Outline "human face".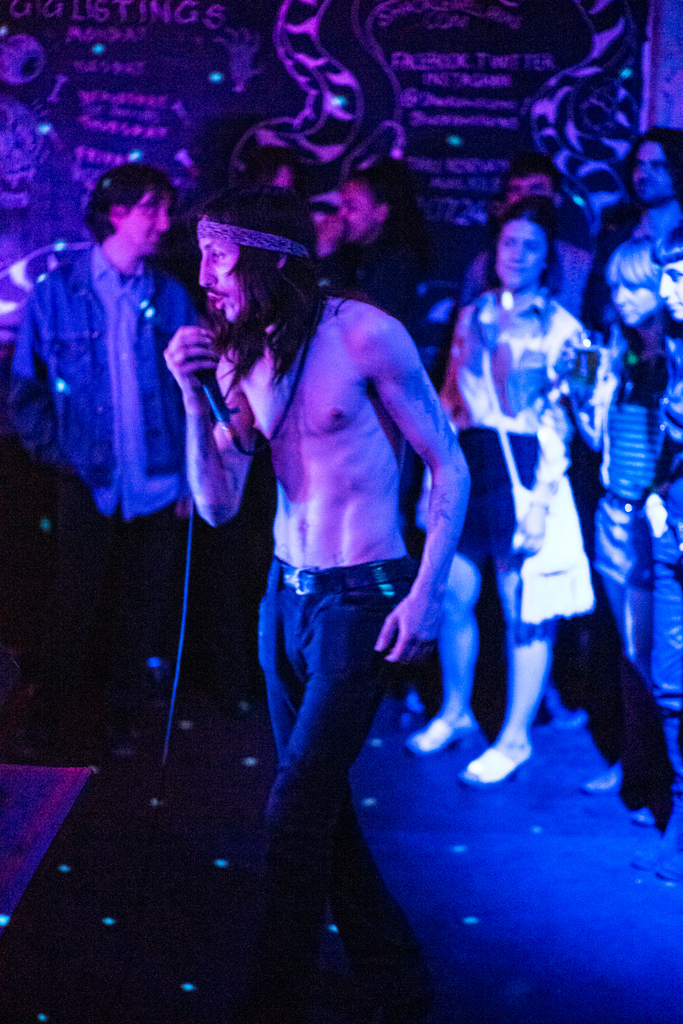
Outline: (x1=202, y1=239, x2=243, y2=323).
